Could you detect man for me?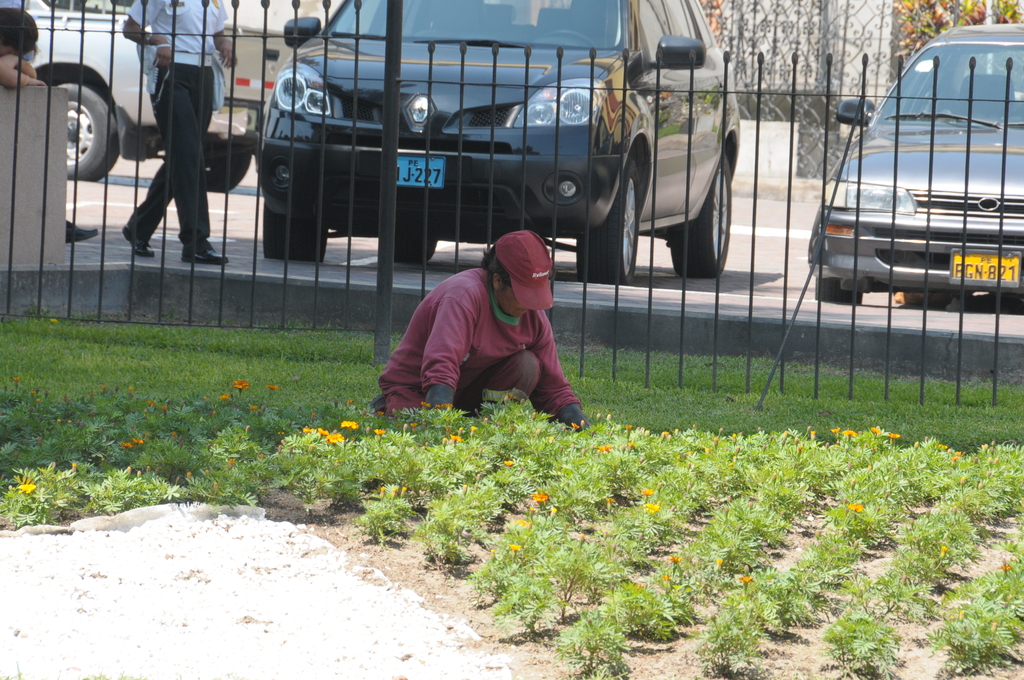
Detection result: {"x1": 118, "y1": 0, "x2": 228, "y2": 263}.
